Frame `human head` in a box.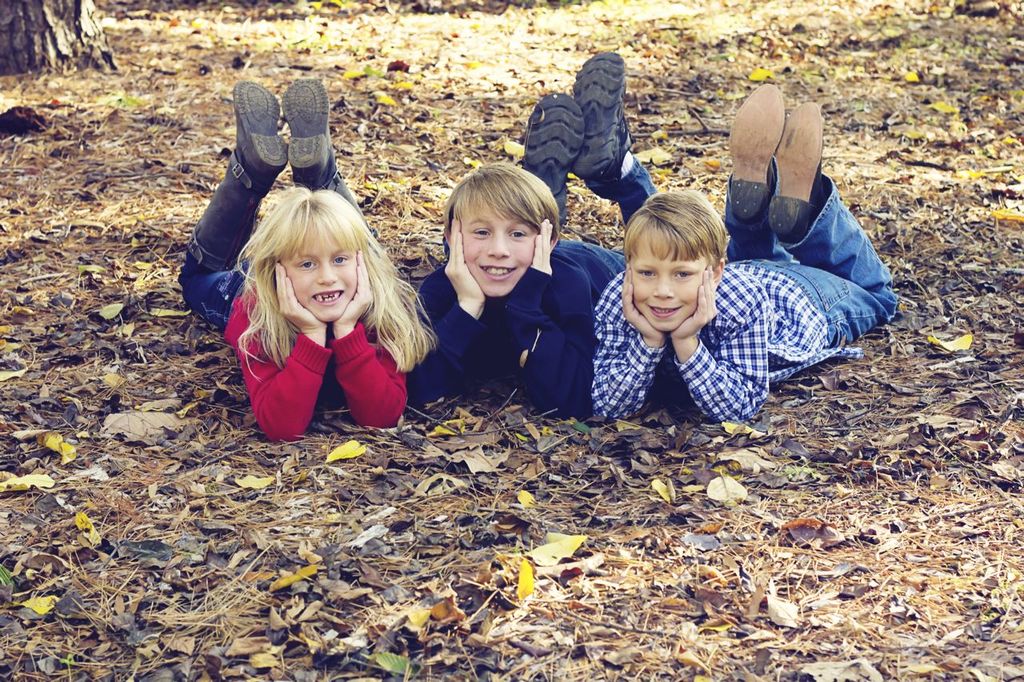
bbox(623, 190, 726, 334).
